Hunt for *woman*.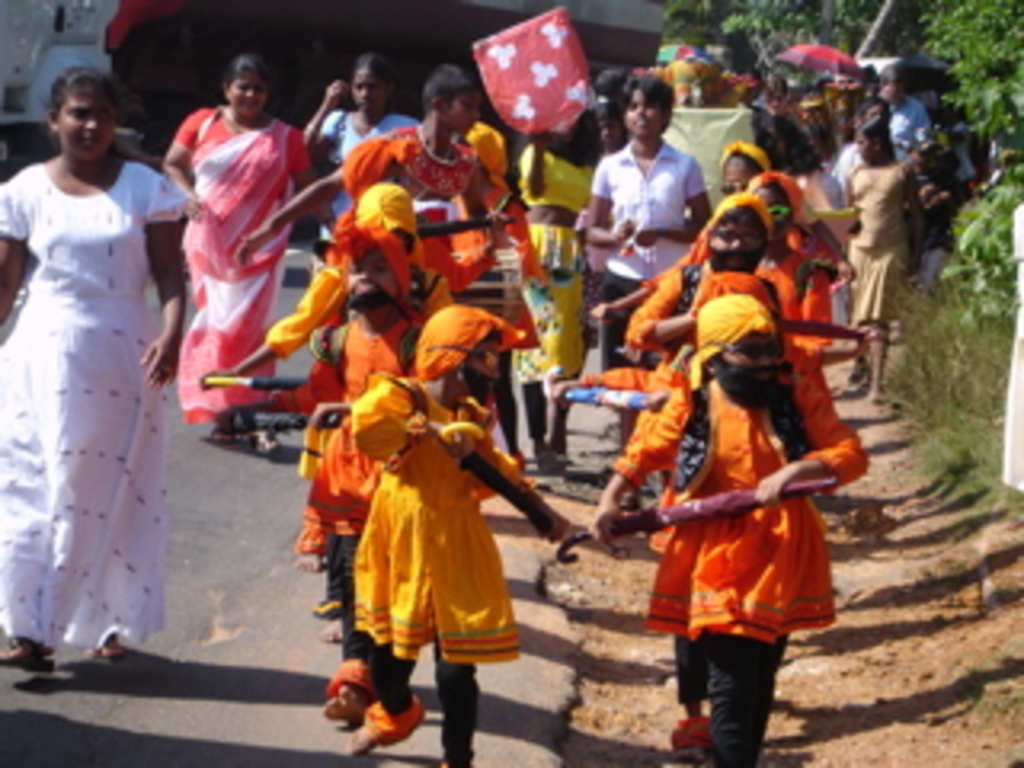
Hunted down at left=0, top=48, right=186, bottom=682.
